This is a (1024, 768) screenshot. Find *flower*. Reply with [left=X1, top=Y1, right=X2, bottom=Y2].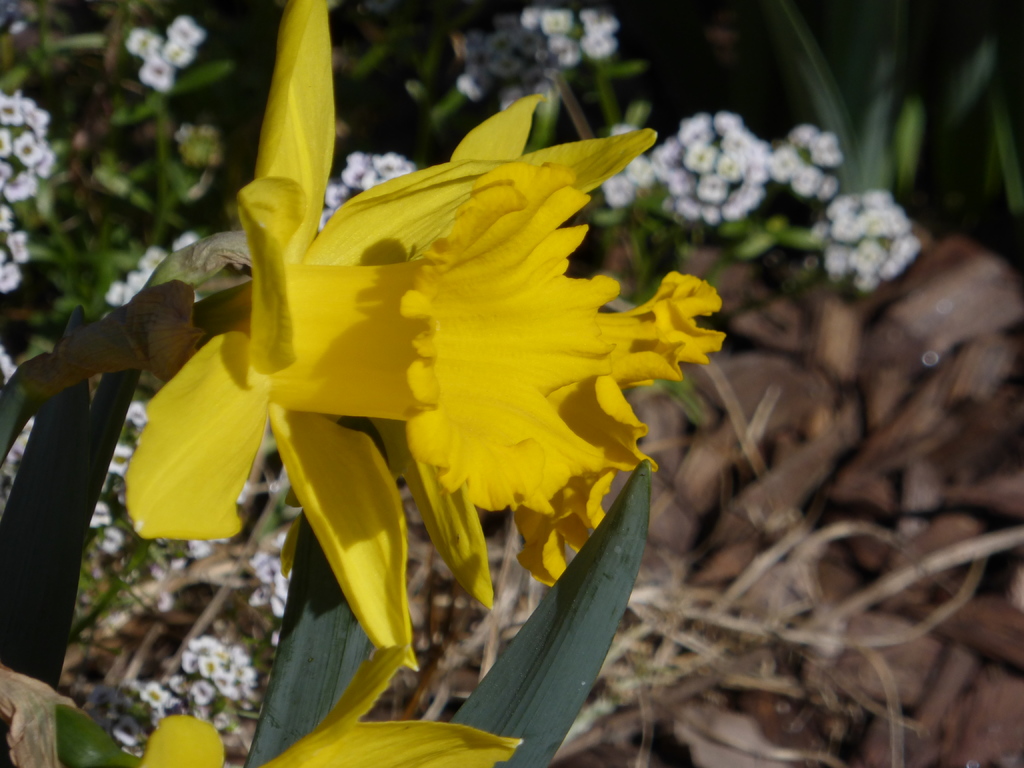
[left=128, top=643, right=520, bottom=767].
